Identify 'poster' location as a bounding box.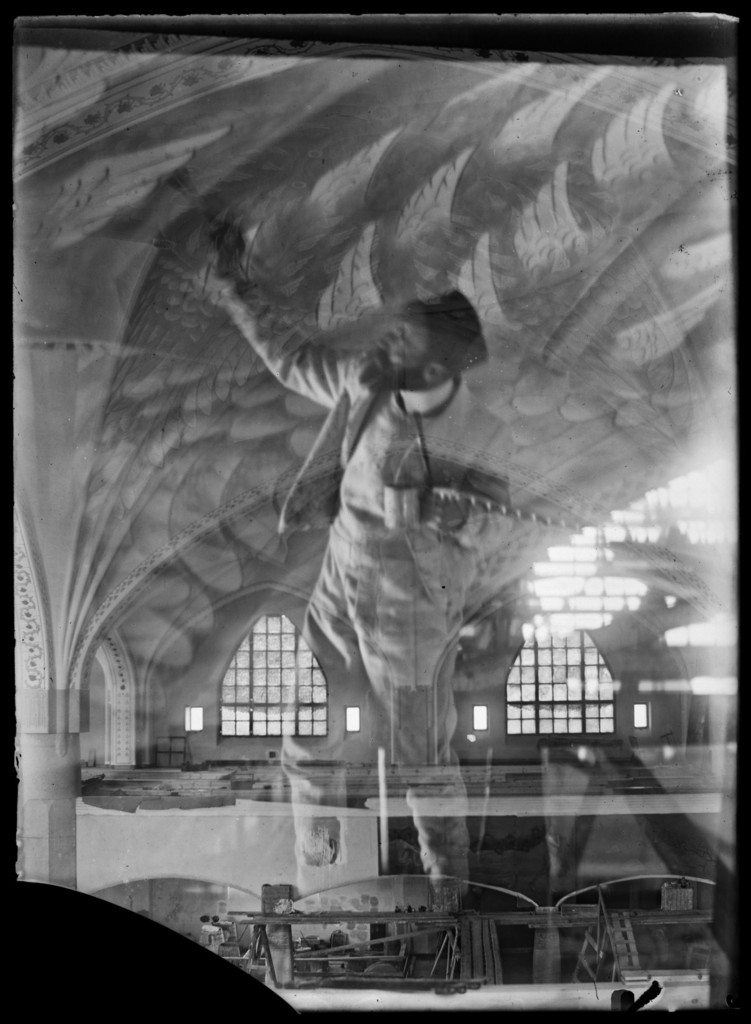
19,17,735,1016.
